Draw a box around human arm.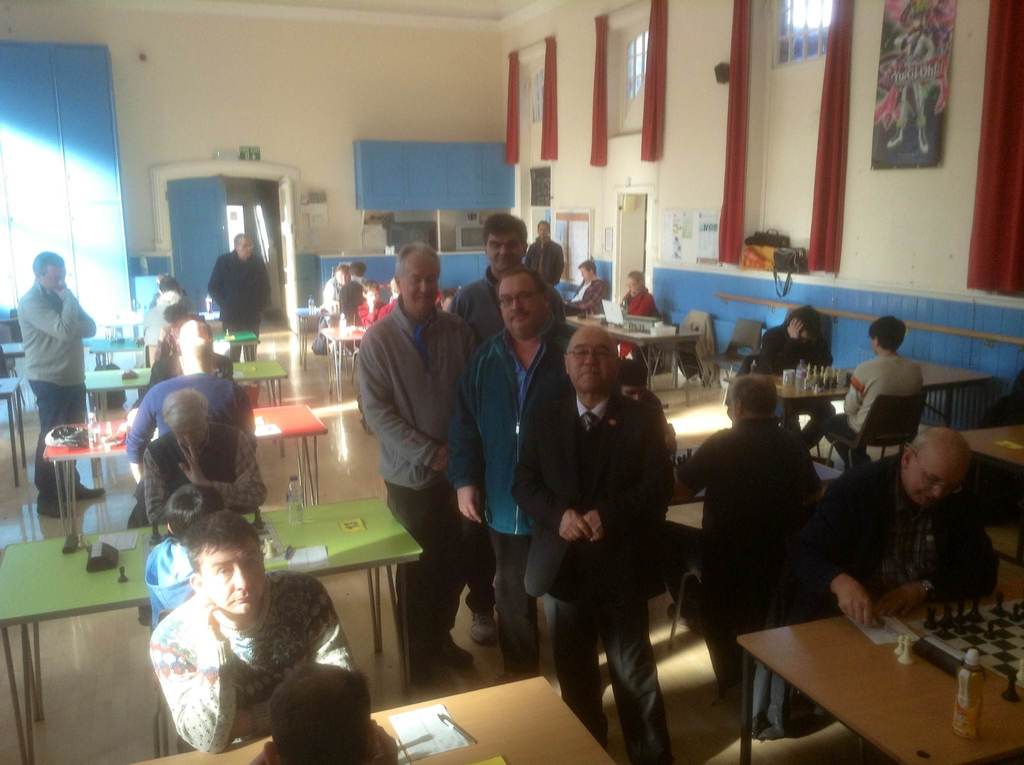
bbox=(806, 333, 835, 370).
